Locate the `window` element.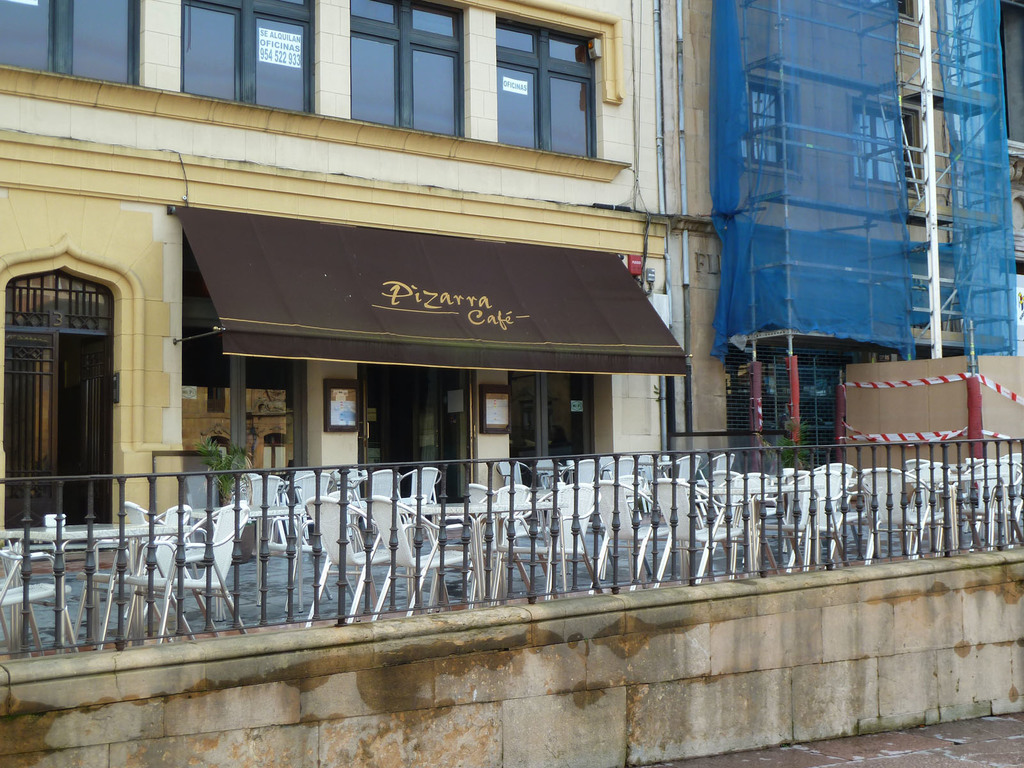
Element bbox: [left=348, top=2, right=470, bottom=141].
